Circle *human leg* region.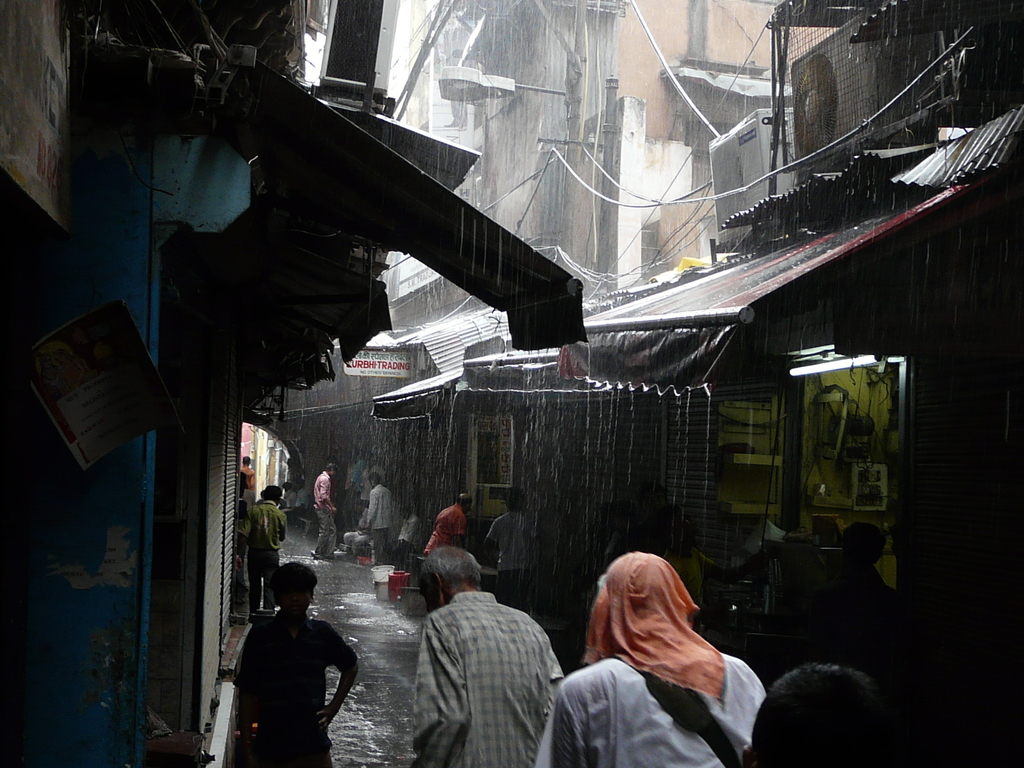
Region: (left=371, top=532, right=390, bottom=561).
